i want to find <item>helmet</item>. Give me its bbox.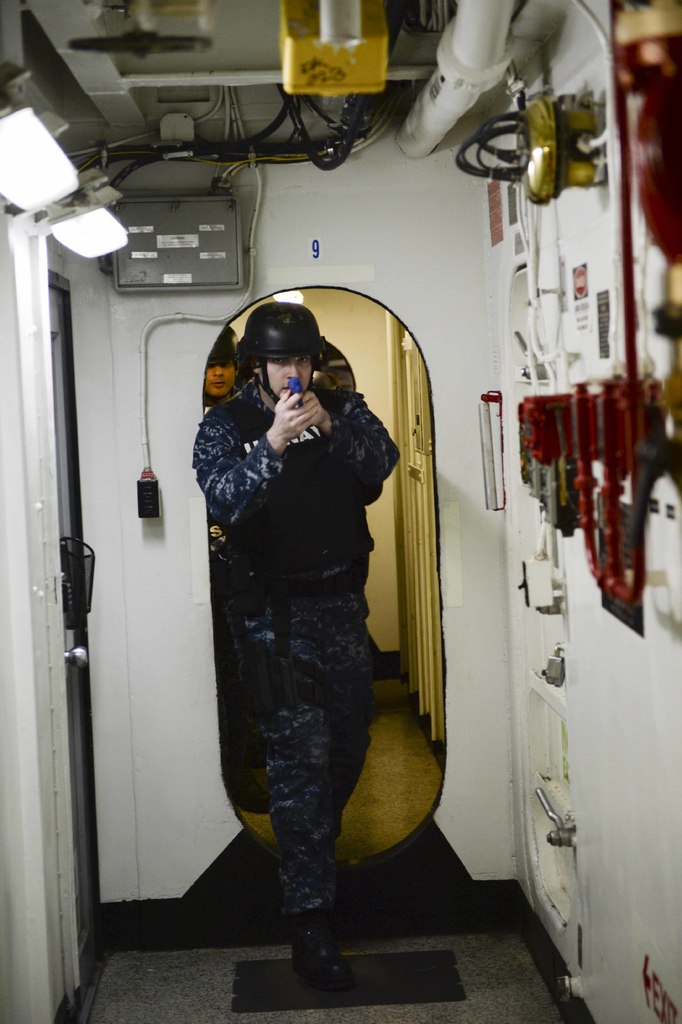
BBox(206, 324, 236, 366).
